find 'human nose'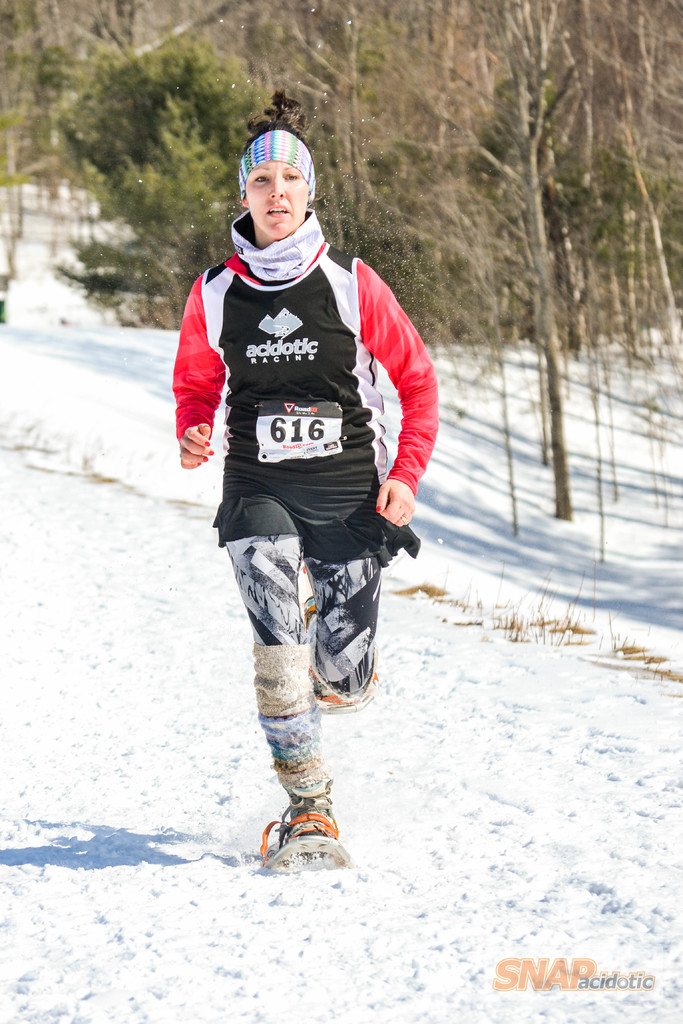
pyautogui.locateOnScreen(270, 170, 289, 200)
